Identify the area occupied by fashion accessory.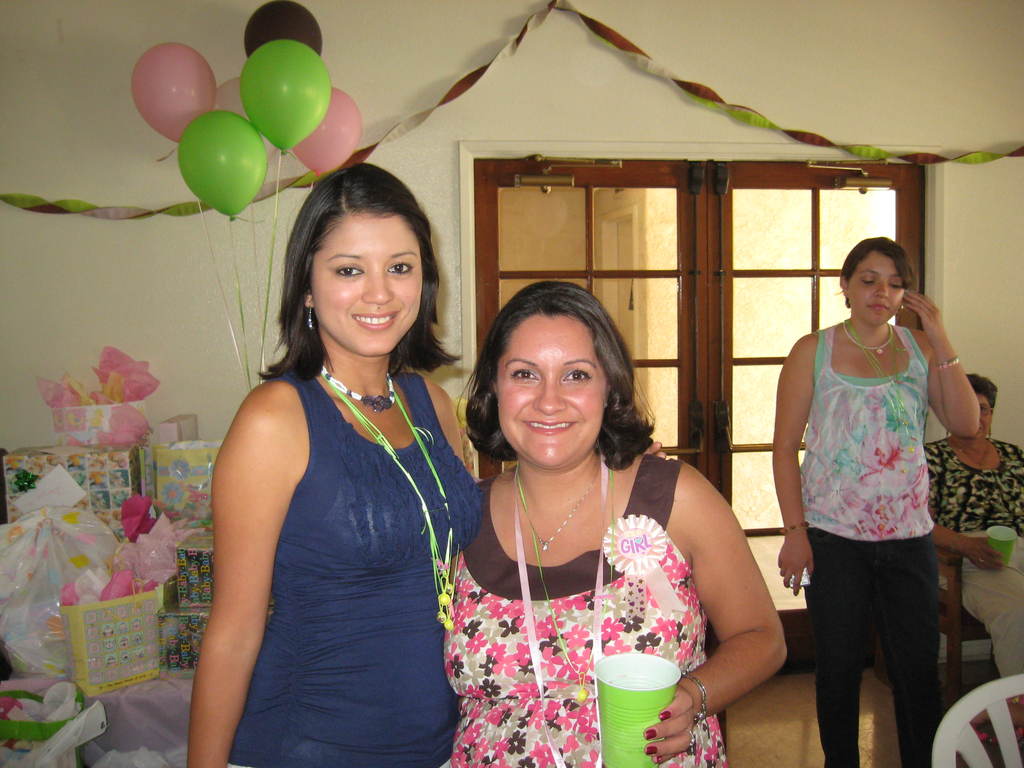
Area: crop(514, 470, 602, 550).
